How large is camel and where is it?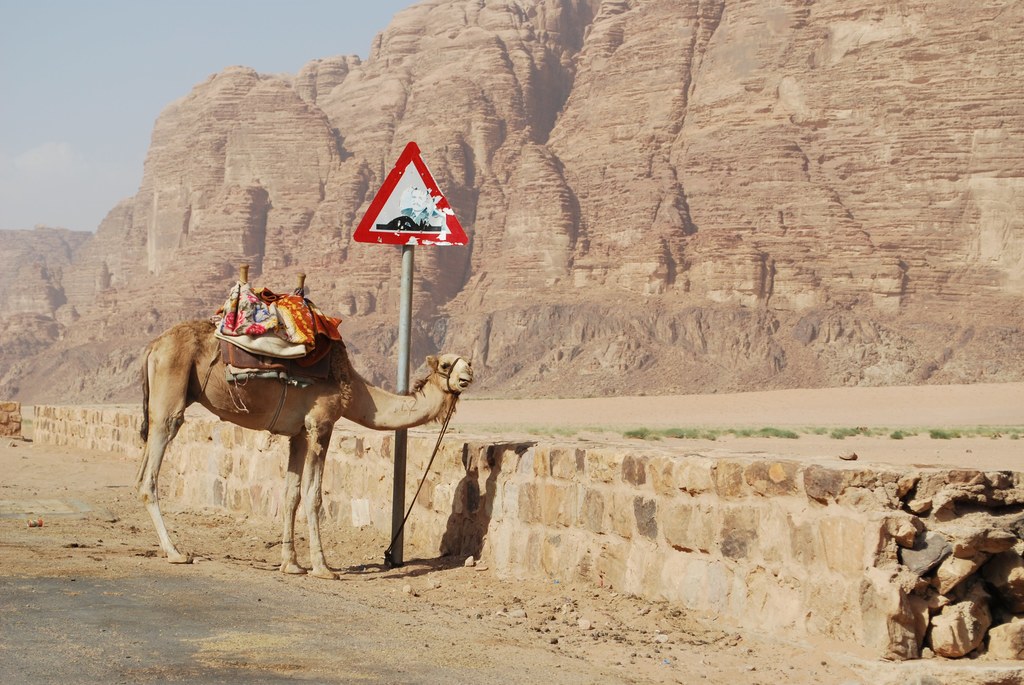
Bounding box: <box>141,302,470,584</box>.
